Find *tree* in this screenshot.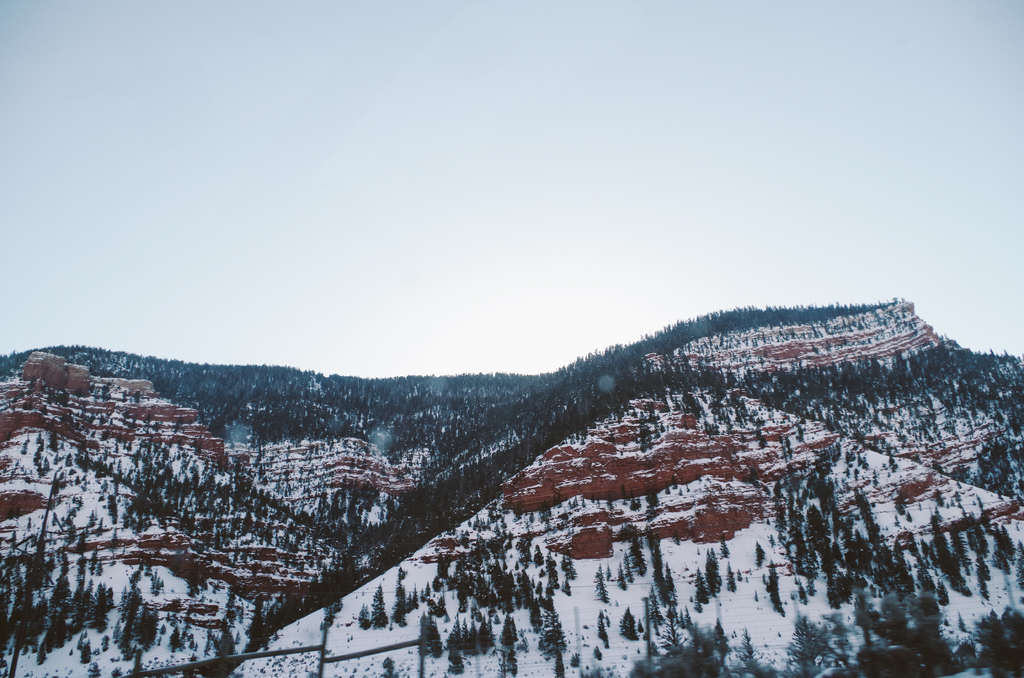
The bounding box for *tree* is BBox(447, 628, 462, 674).
